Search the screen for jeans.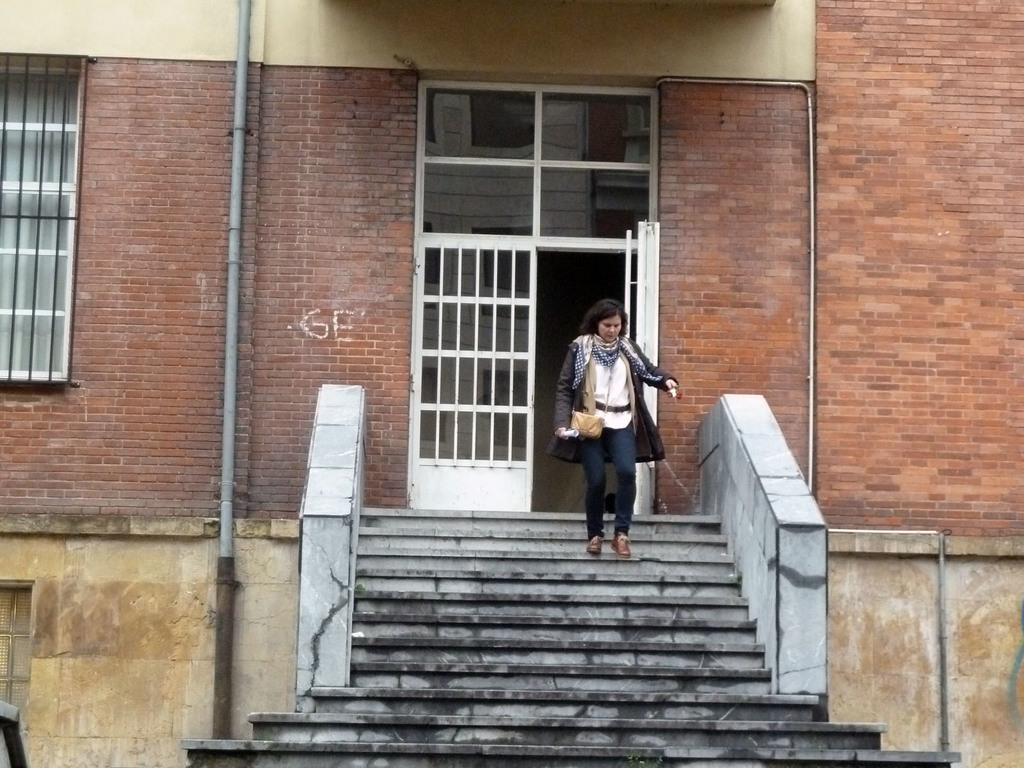
Found at x1=584 y1=424 x2=641 y2=537.
